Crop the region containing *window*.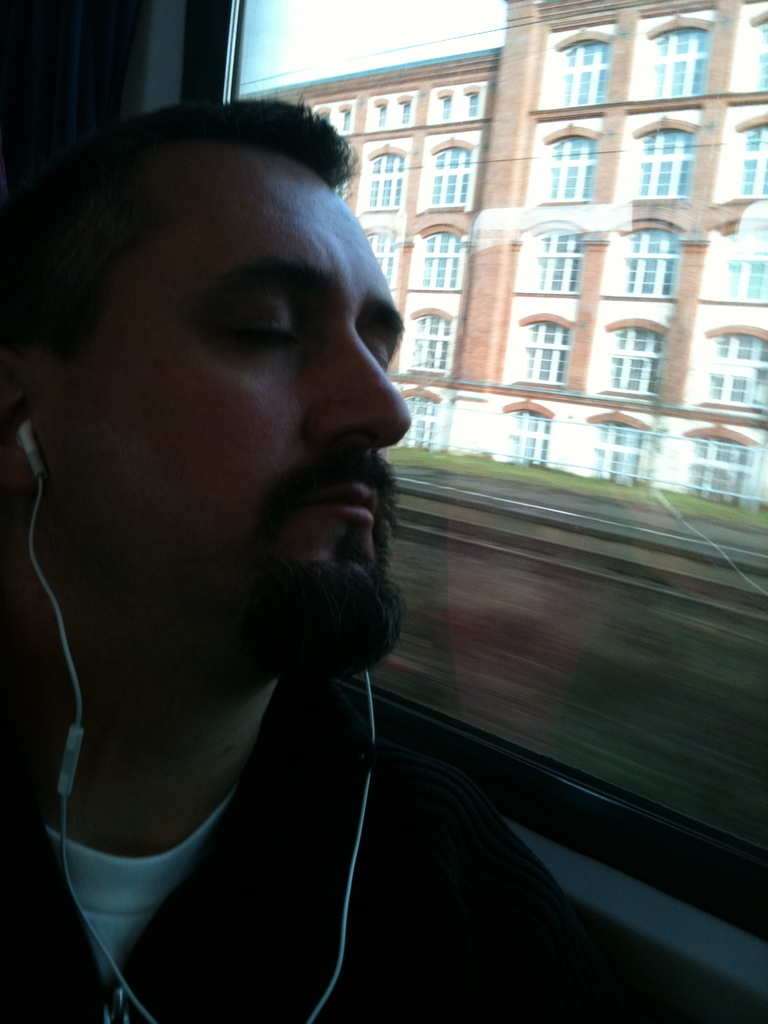
Crop region: 701, 323, 767, 412.
